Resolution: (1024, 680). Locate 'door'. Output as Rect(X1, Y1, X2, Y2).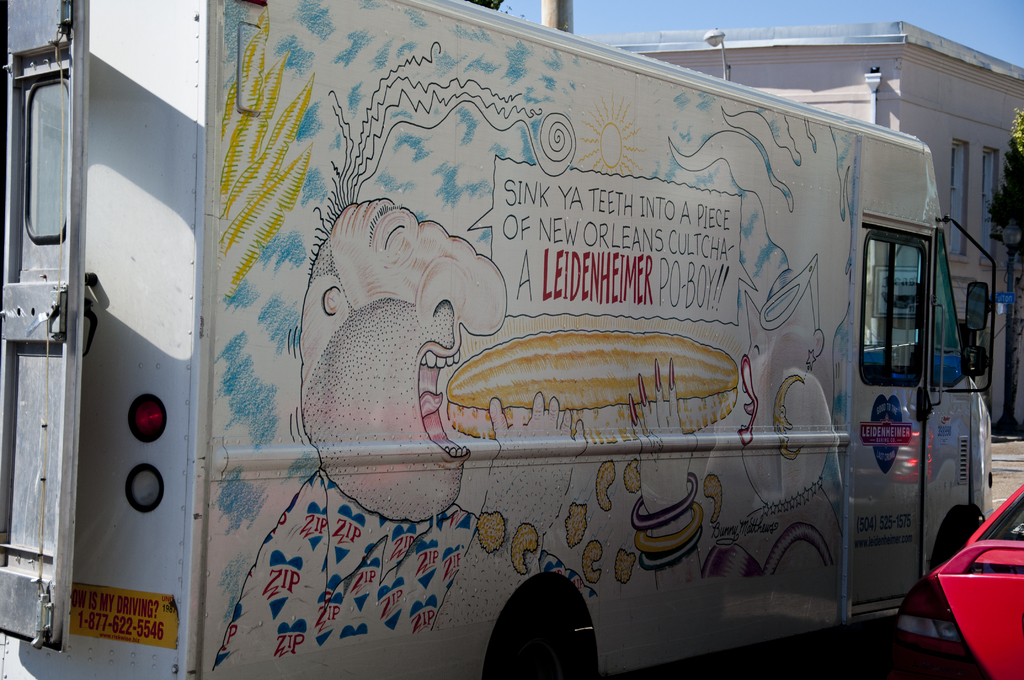
Rect(0, 0, 90, 654).
